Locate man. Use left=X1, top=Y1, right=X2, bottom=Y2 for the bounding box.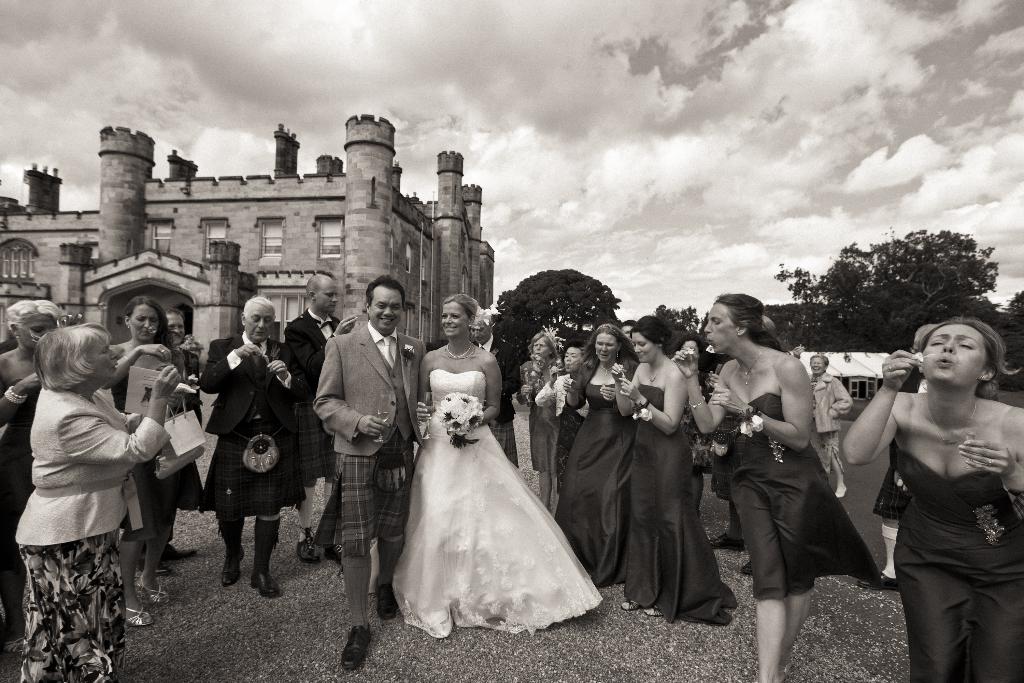
left=618, top=320, right=636, bottom=341.
